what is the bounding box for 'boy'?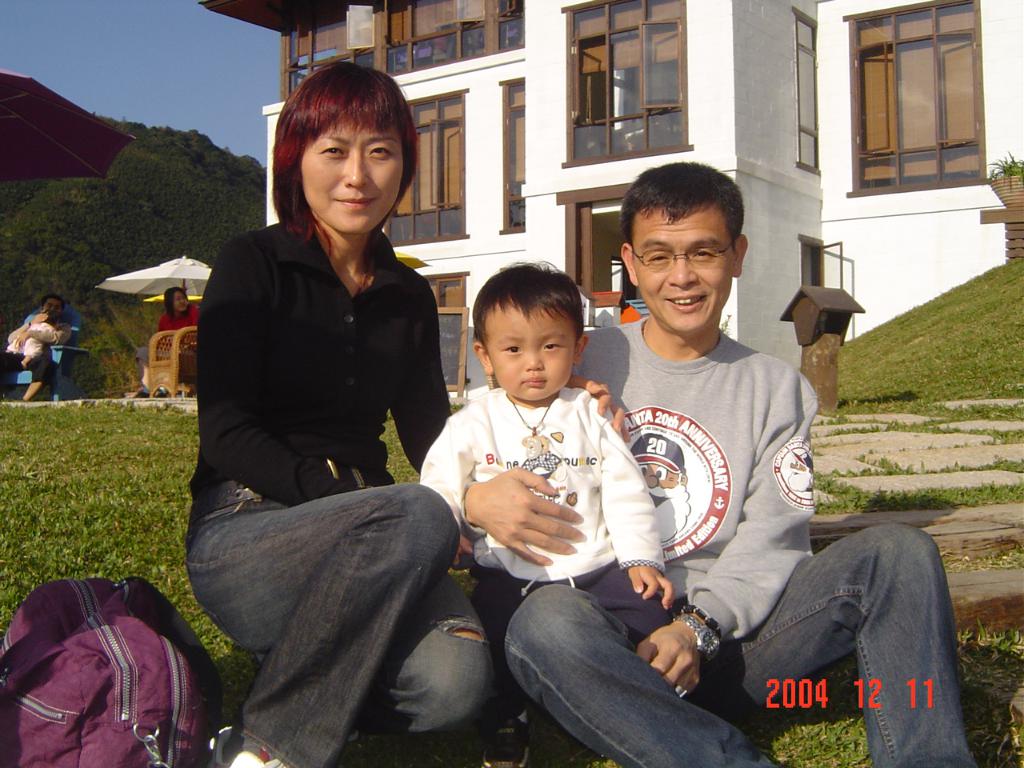
(x1=421, y1=262, x2=657, y2=670).
